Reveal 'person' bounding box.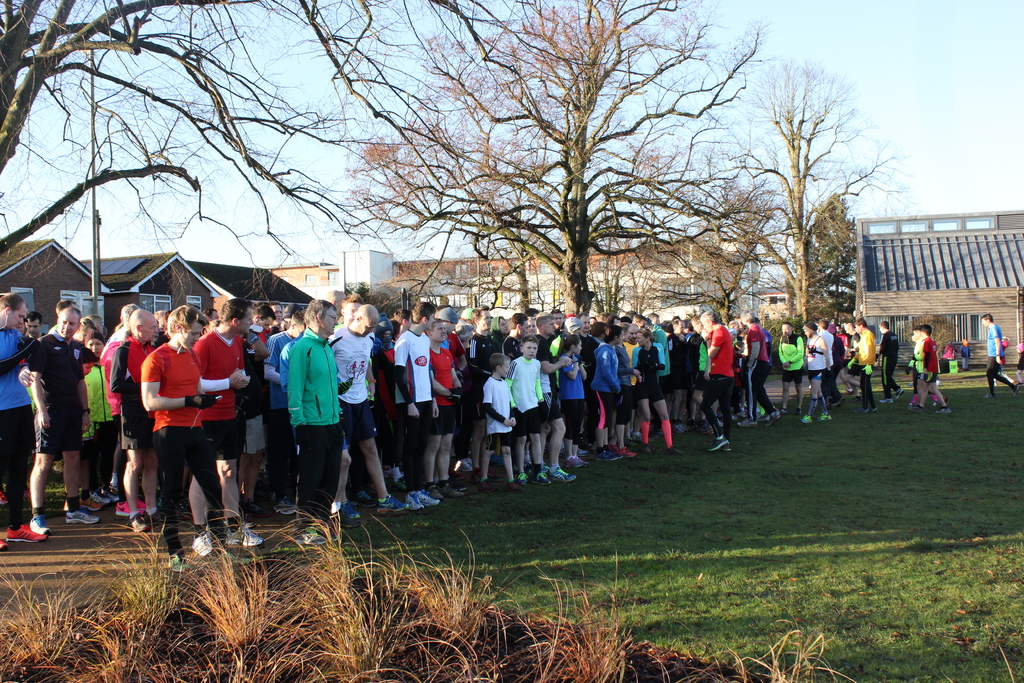
Revealed: 0,291,49,552.
